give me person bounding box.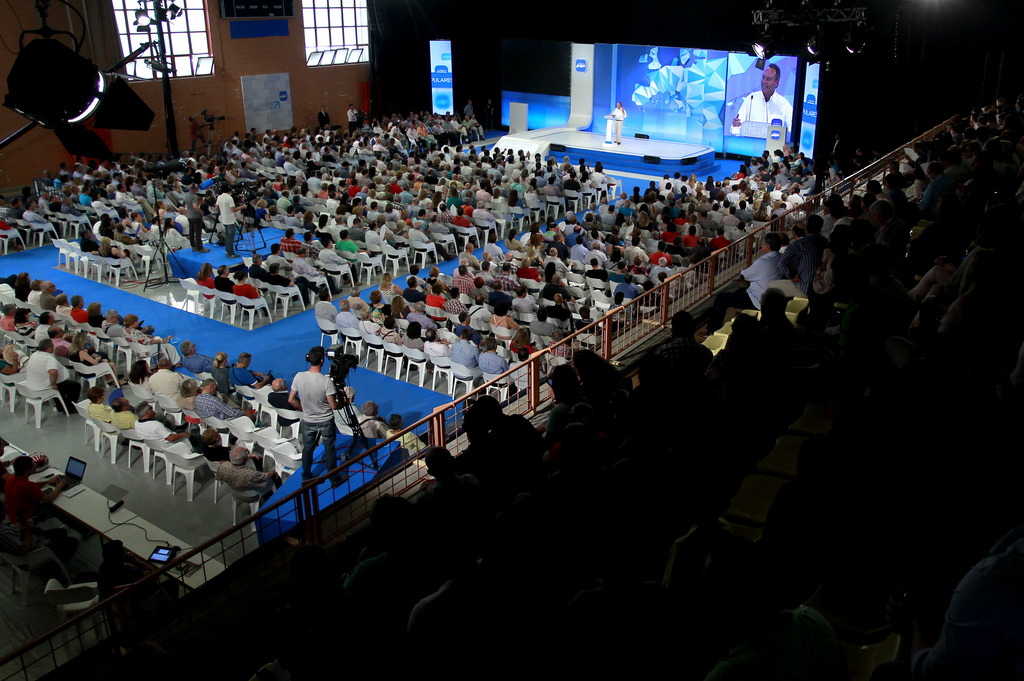
detection(605, 102, 624, 140).
